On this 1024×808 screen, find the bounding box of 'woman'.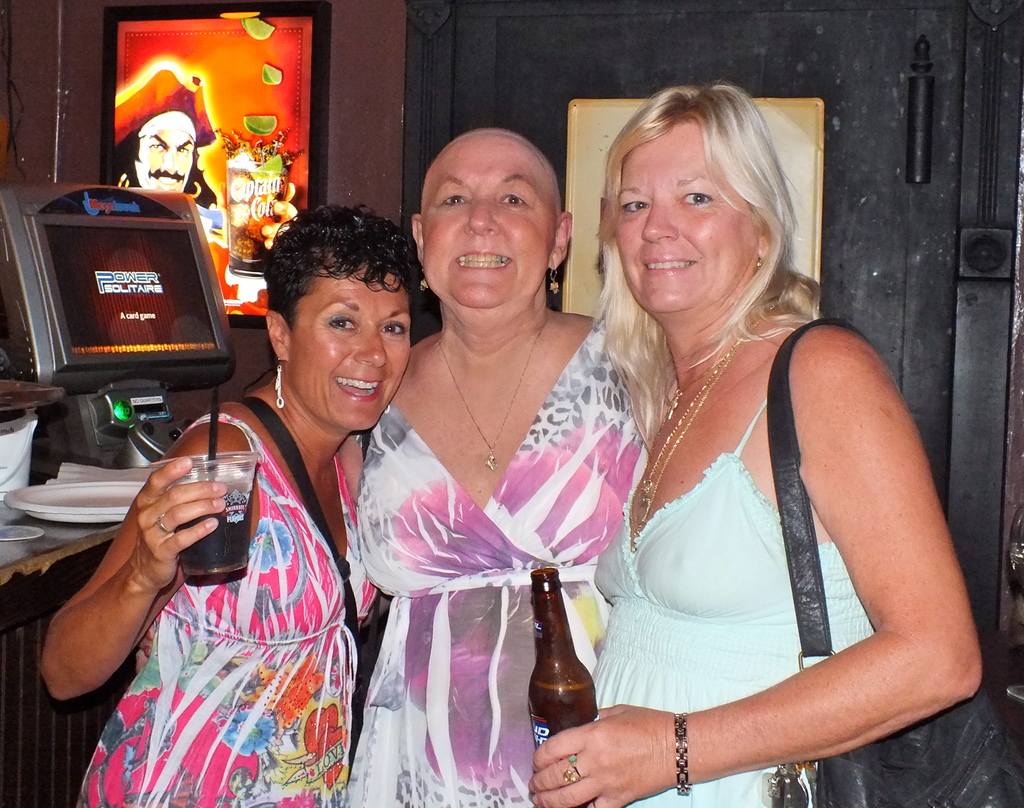
Bounding box: bbox(335, 127, 650, 807).
